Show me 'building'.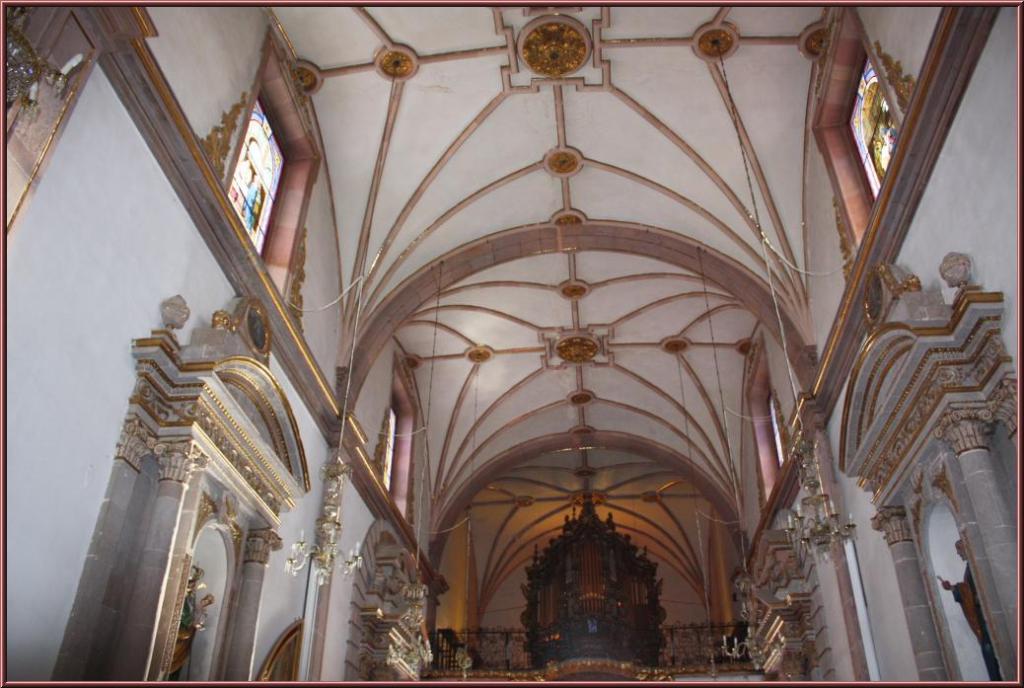
'building' is here: 2, 6, 1017, 678.
